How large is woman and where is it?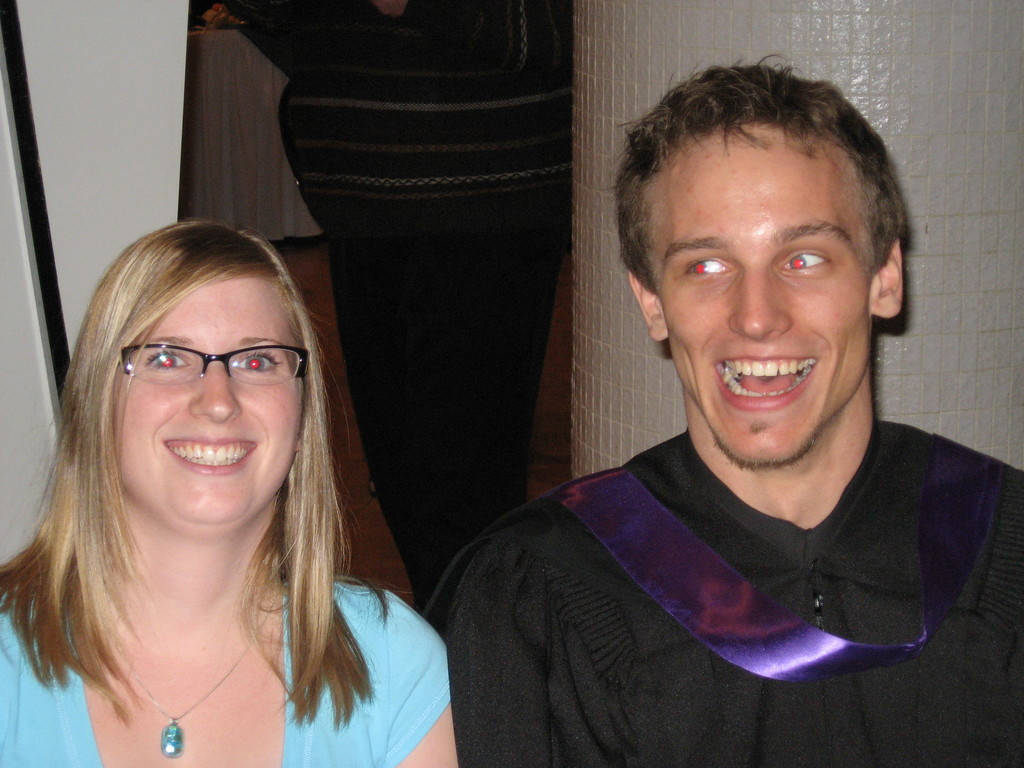
Bounding box: (7, 189, 472, 766).
